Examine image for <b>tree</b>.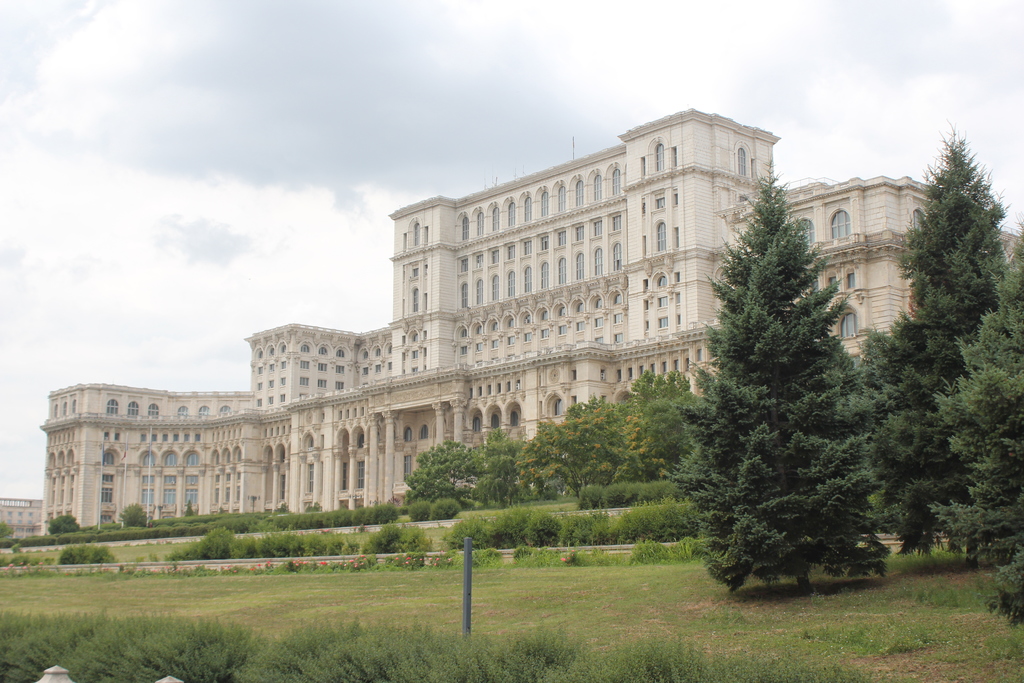
Examination result: region(47, 520, 83, 533).
